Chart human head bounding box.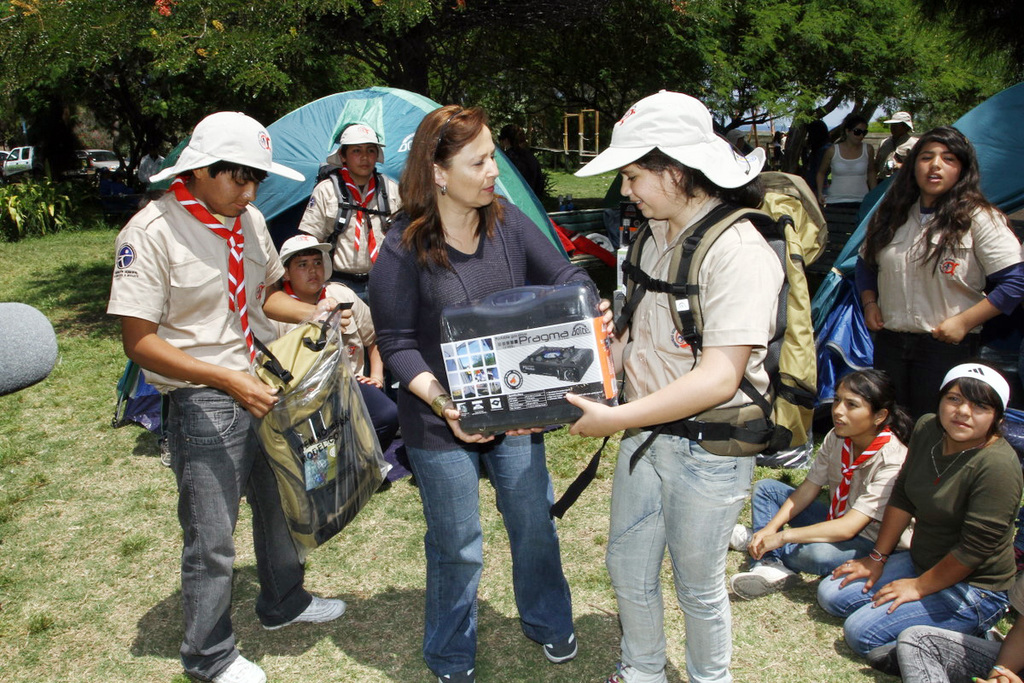
Charted: (x1=829, y1=366, x2=895, y2=439).
